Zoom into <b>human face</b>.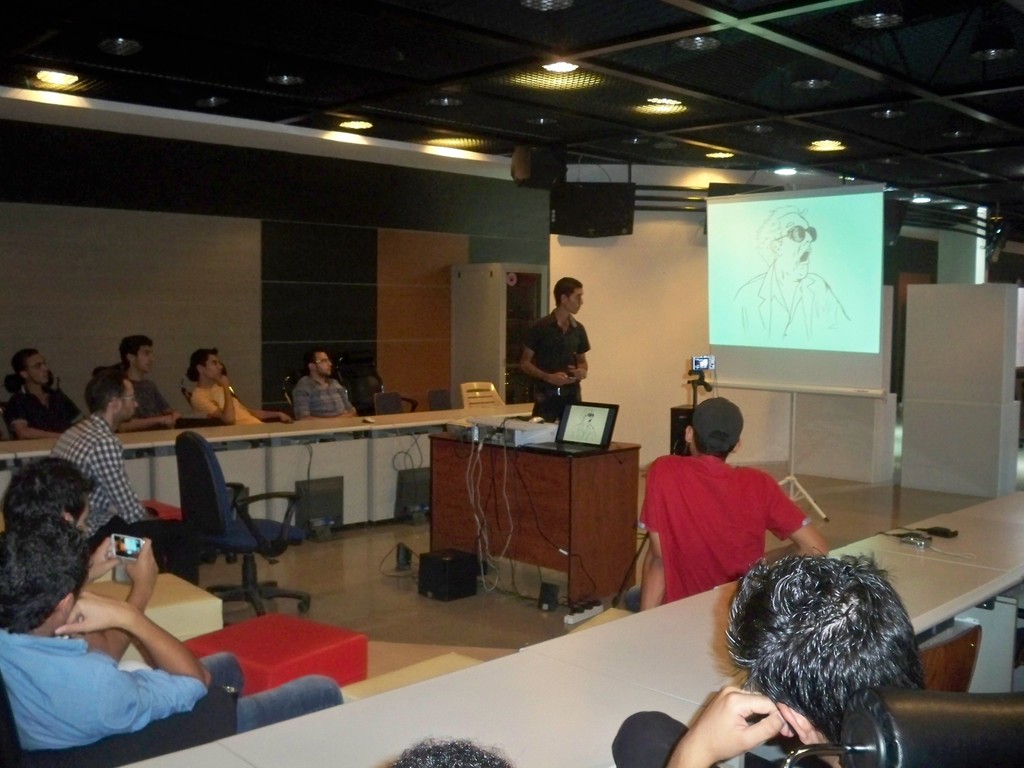
Zoom target: box(571, 283, 586, 312).
